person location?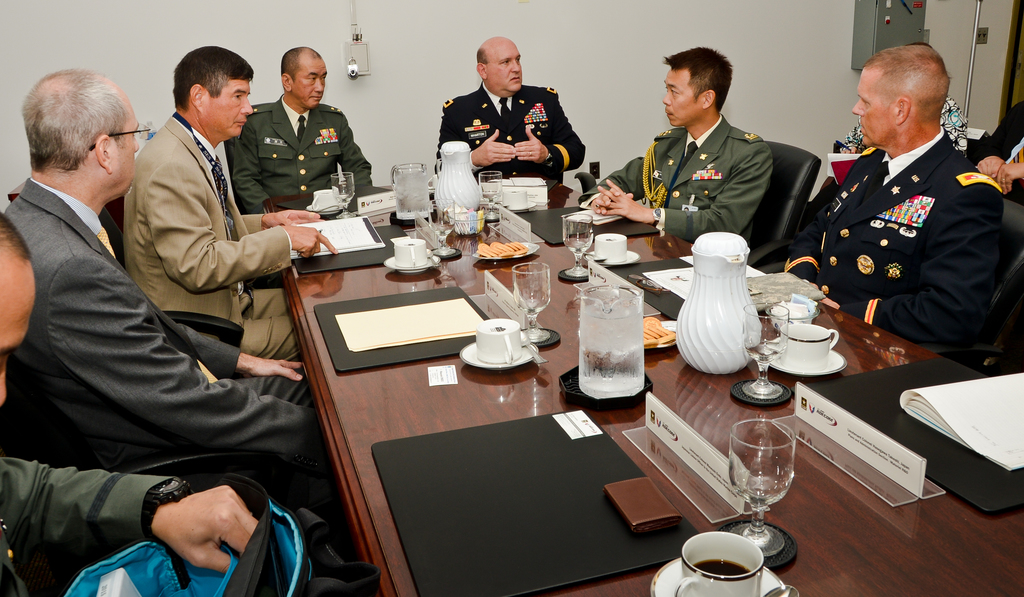
box(428, 29, 591, 180)
